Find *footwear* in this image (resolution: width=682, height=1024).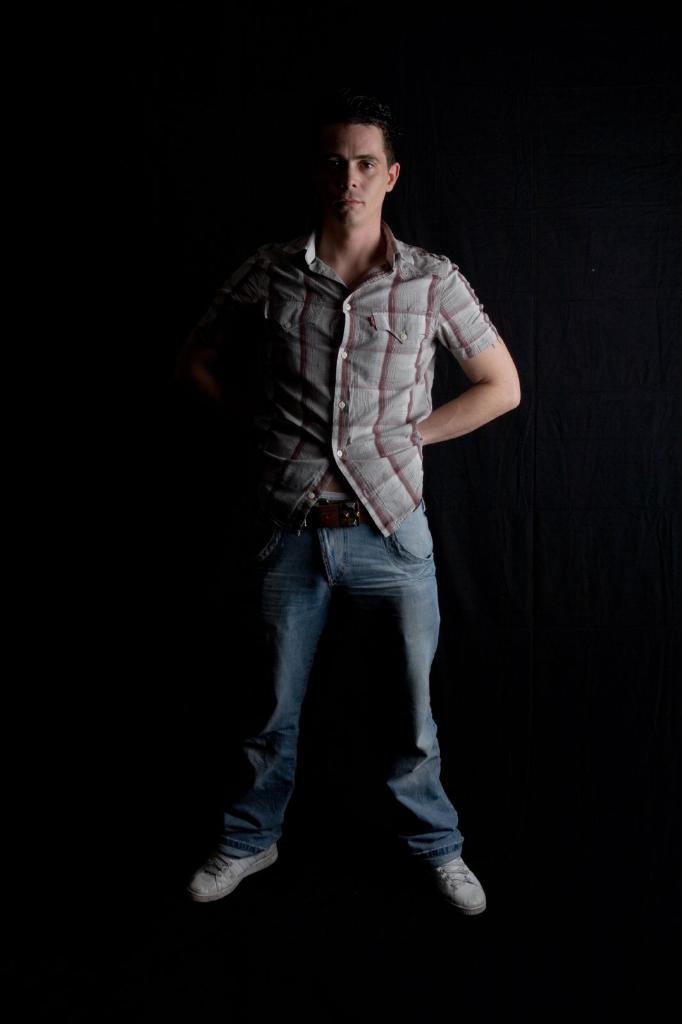
(190,849,279,903).
